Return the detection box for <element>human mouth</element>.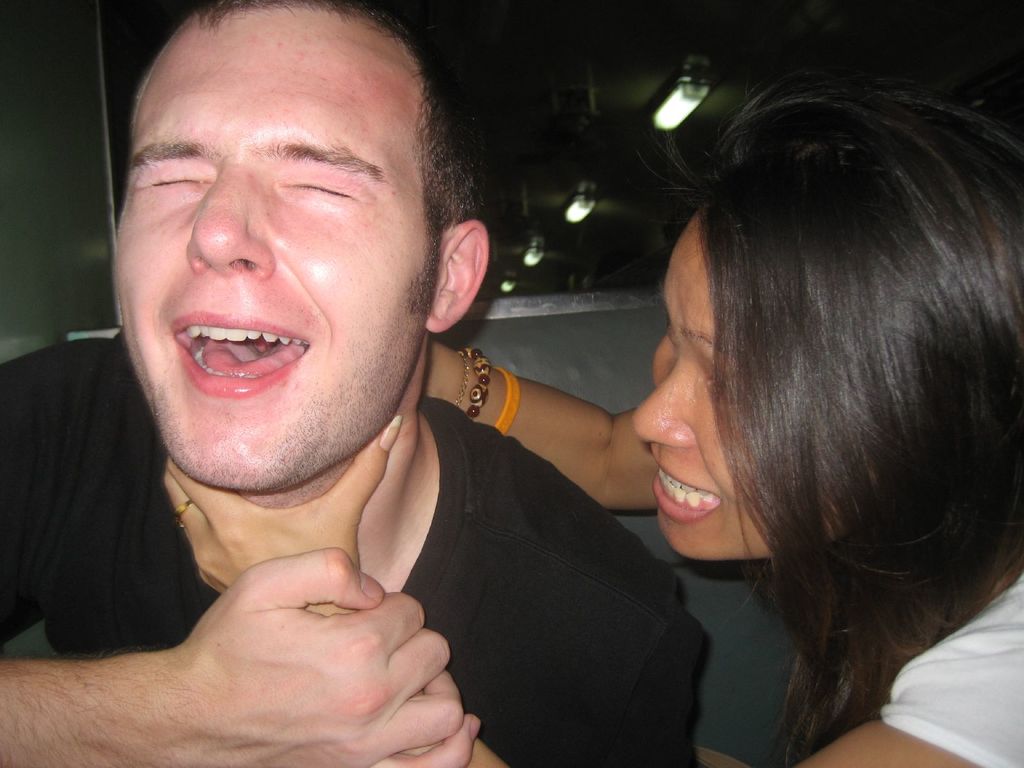
{"x1": 652, "y1": 457, "x2": 728, "y2": 525}.
